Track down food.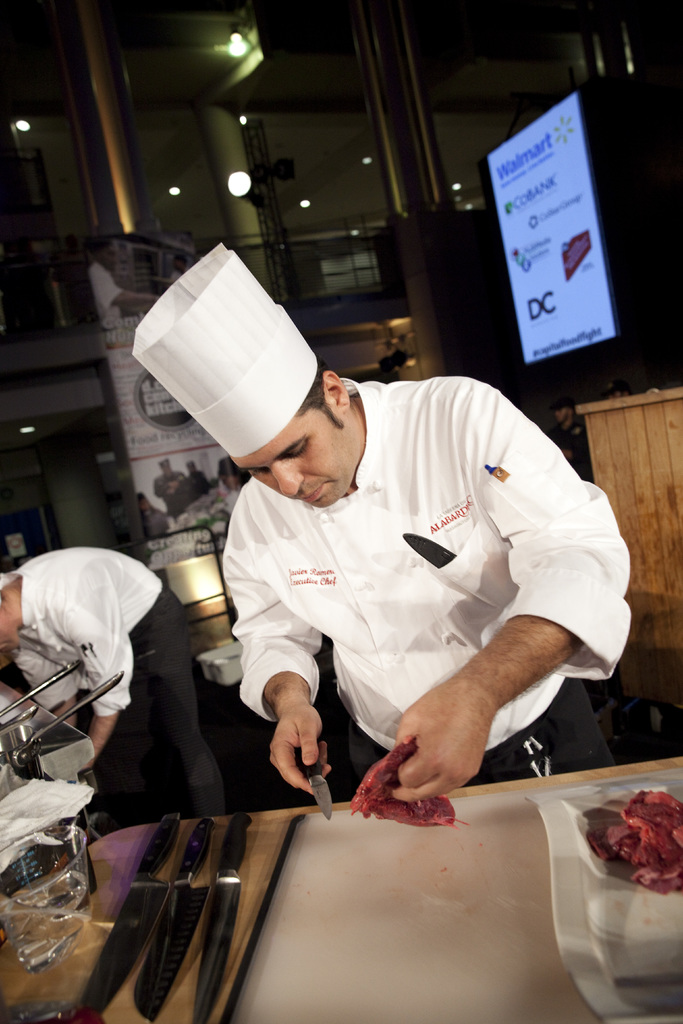
Tracked to (x1=588, y1=786, x2=682, y2=896).
